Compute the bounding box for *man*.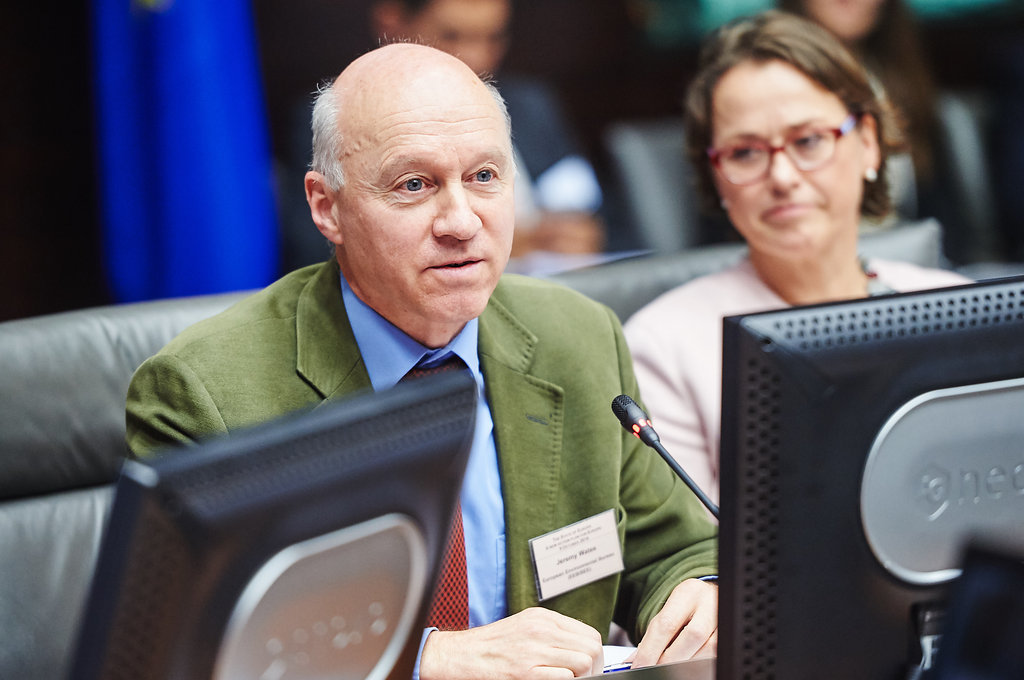
(left=85, top=61, right=750, bottom=638).
